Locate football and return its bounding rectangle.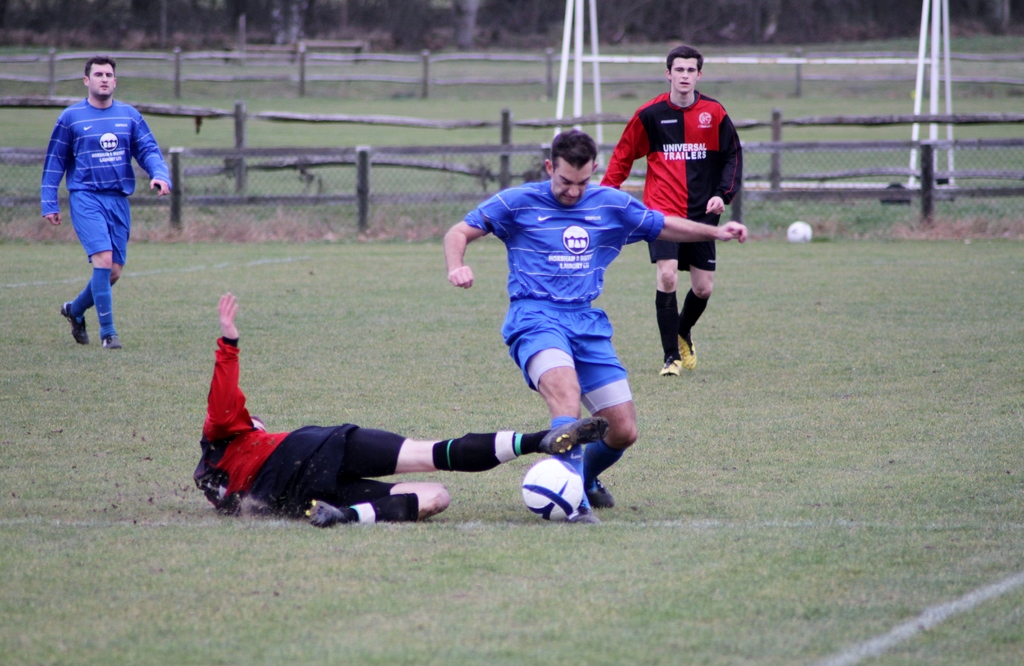
[left=788, top=220, right=811, bottom=243].
